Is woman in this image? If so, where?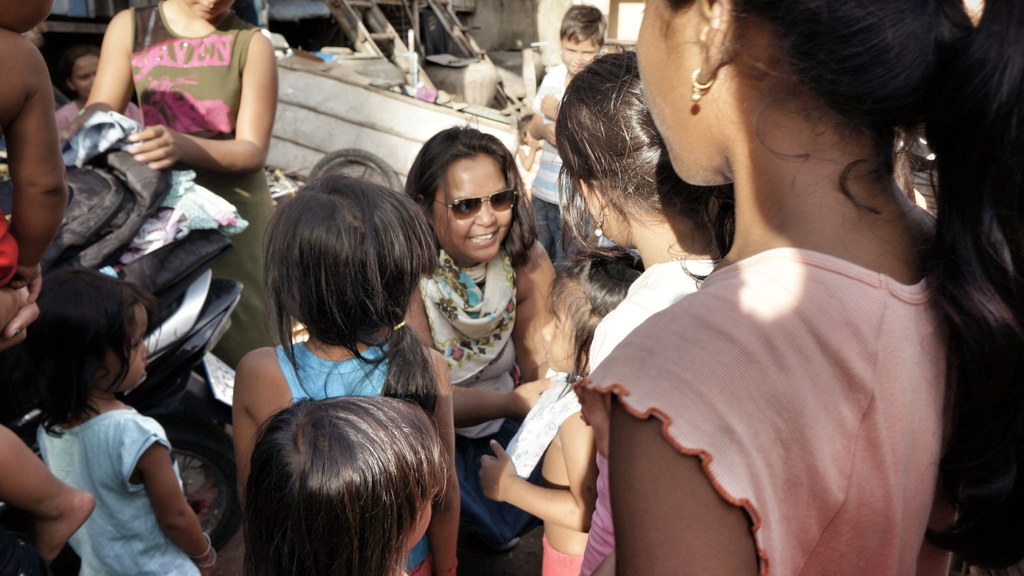
Yes, at rect(400, 124, 563, 563).
